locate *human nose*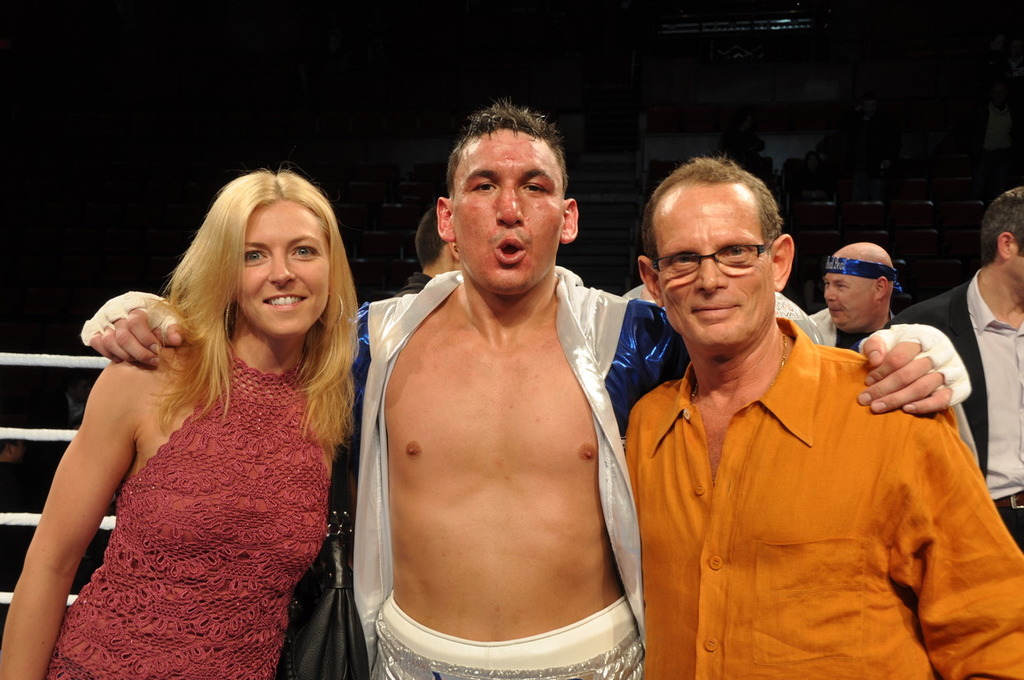
<bbox>268, 248, 295, 286</bbox>
